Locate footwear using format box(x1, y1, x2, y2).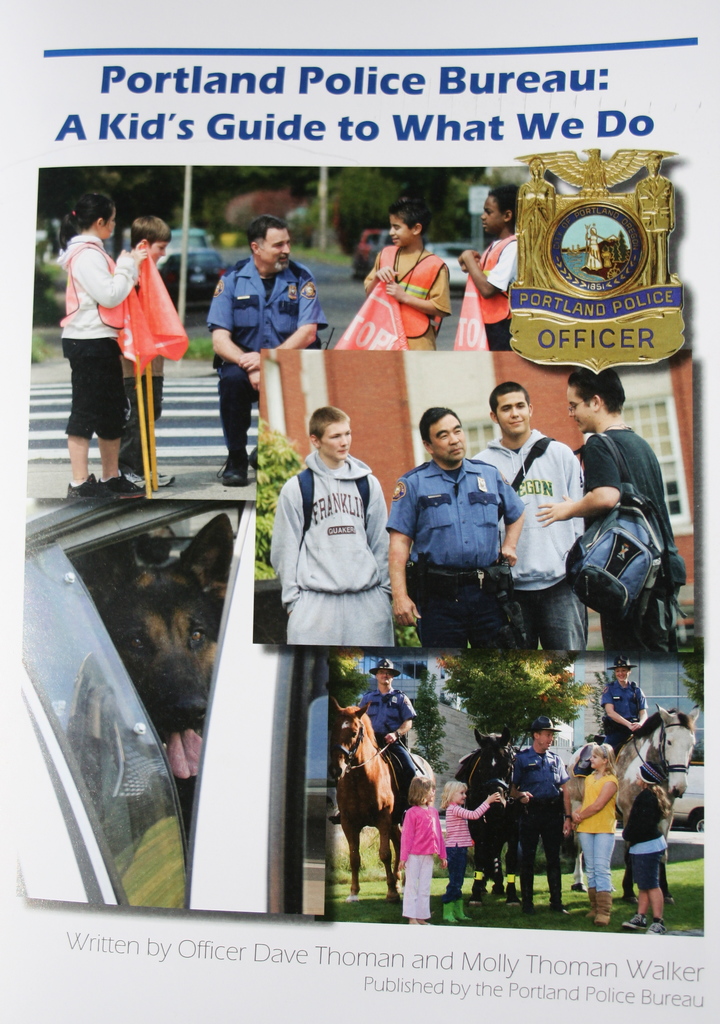
box(455, 901, 472, 922).
